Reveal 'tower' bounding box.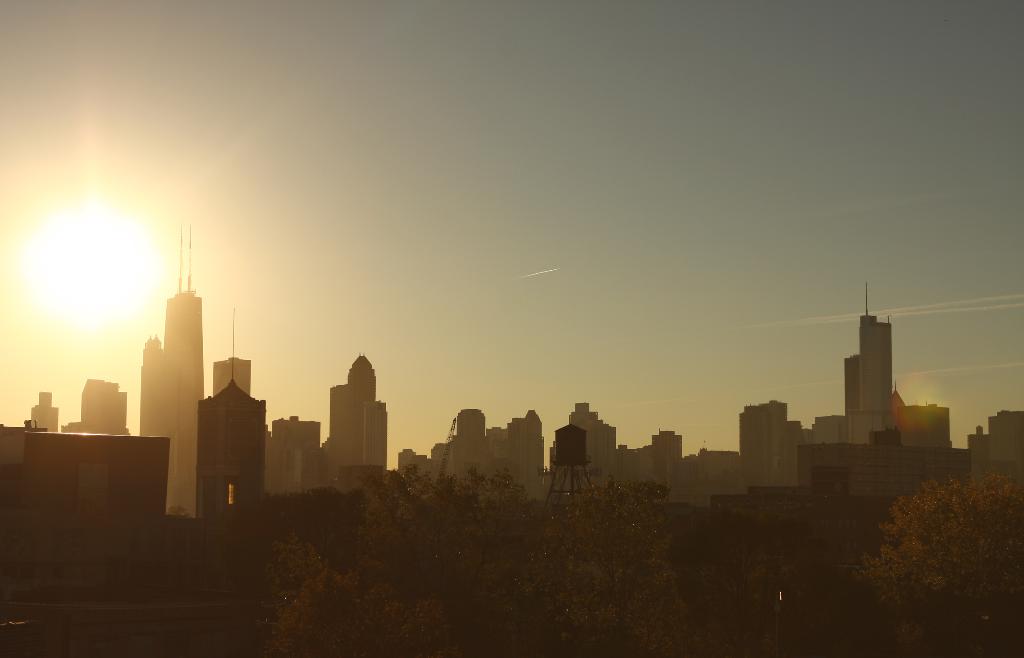
Revealed: (x1=358, y1=395, x2=388, y2=470).
